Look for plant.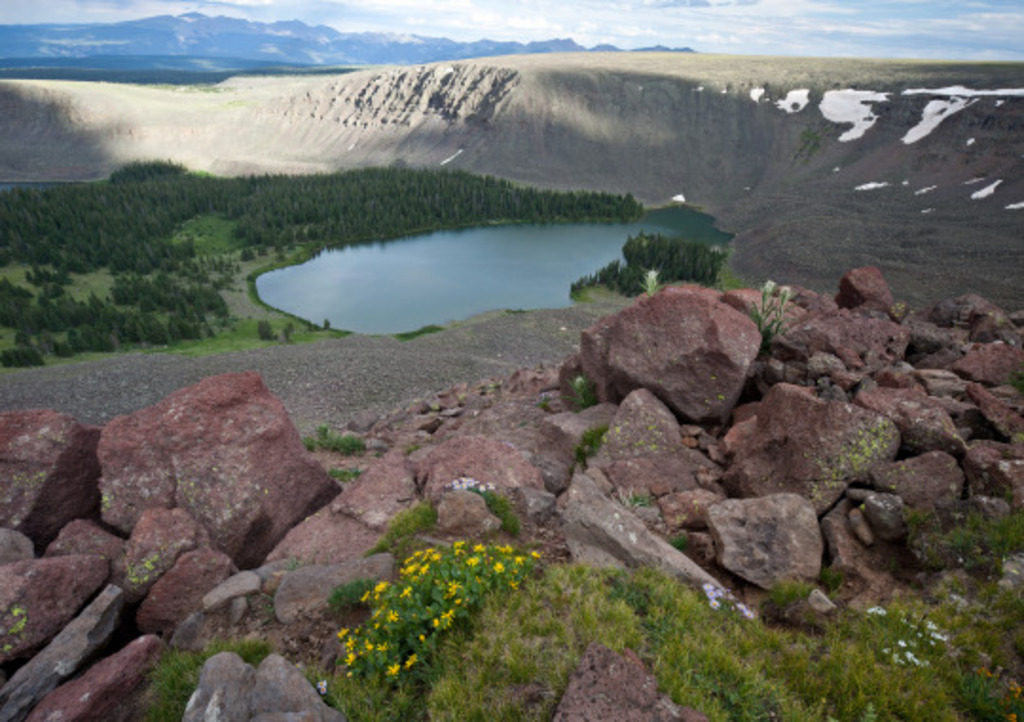
Found: (x1=129, y1=644, x2=220, y2=720).
